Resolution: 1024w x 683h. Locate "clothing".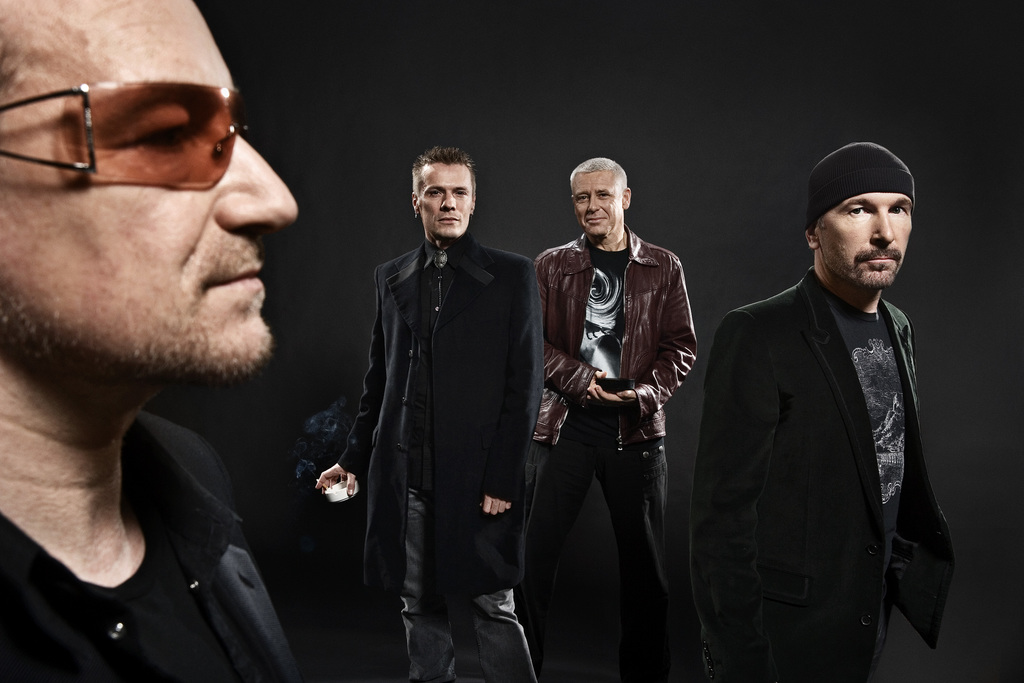
l=0, t=414, r=309, b=682.
